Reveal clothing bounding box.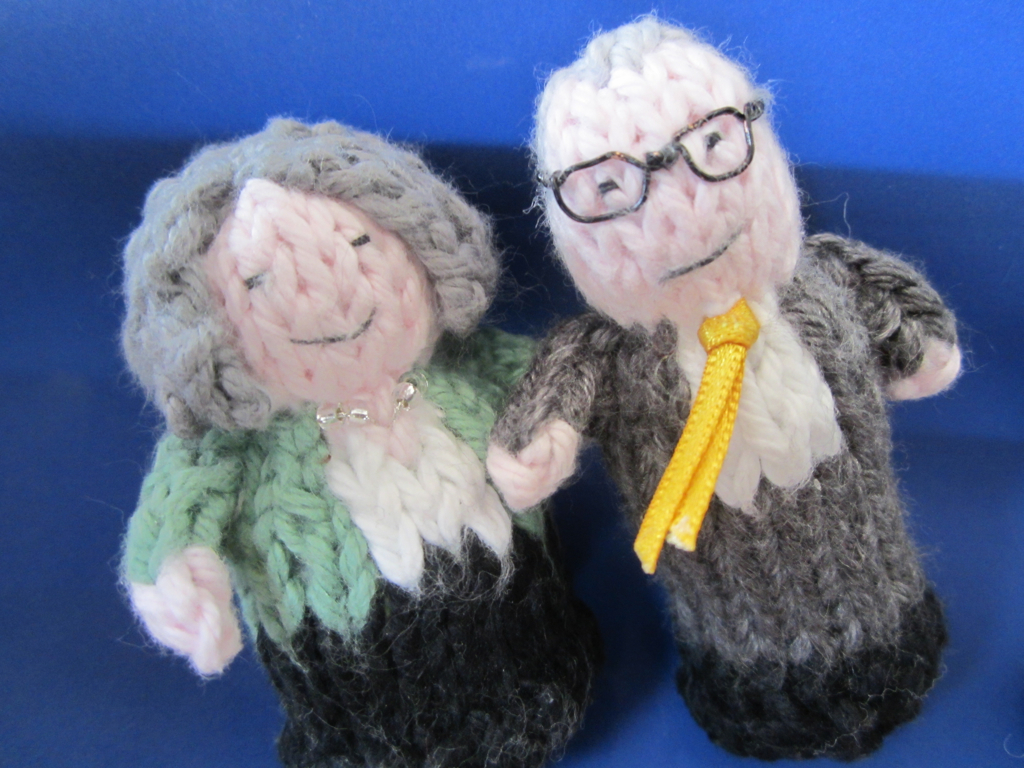
Revealed: crop(115, 323, 600, 767).
